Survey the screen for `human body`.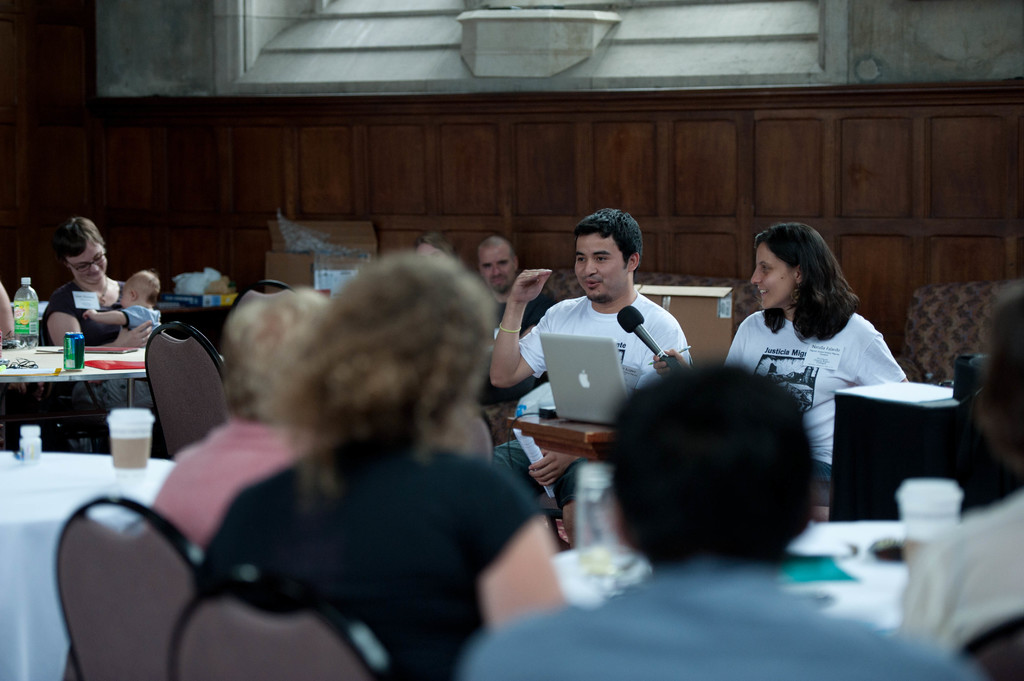
Survey found: [895, 481, 1023, 661].
